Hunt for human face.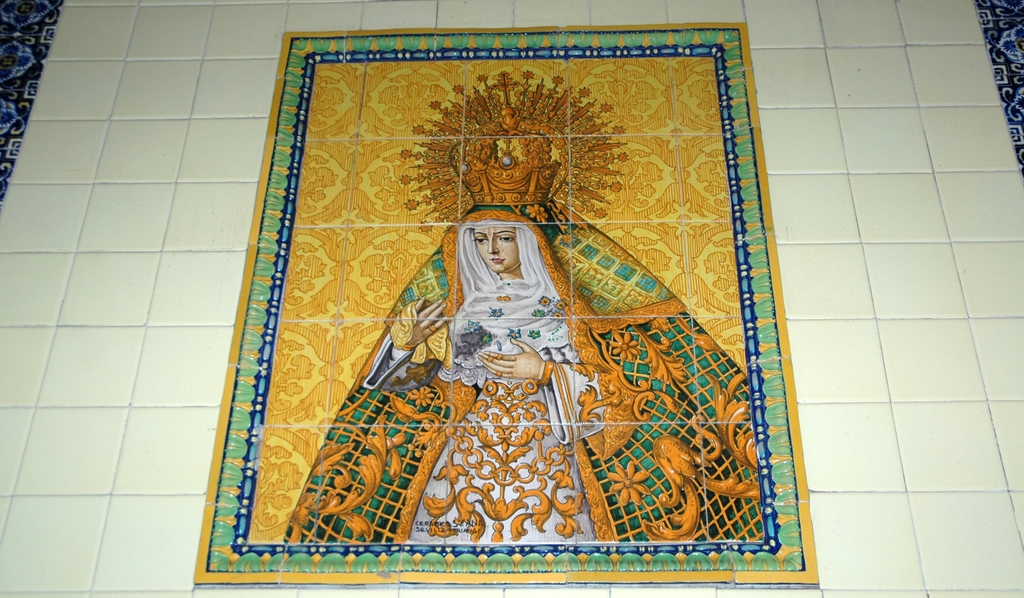
Hunted down at [x1=472, y1=224, x2=525, y2=274].
